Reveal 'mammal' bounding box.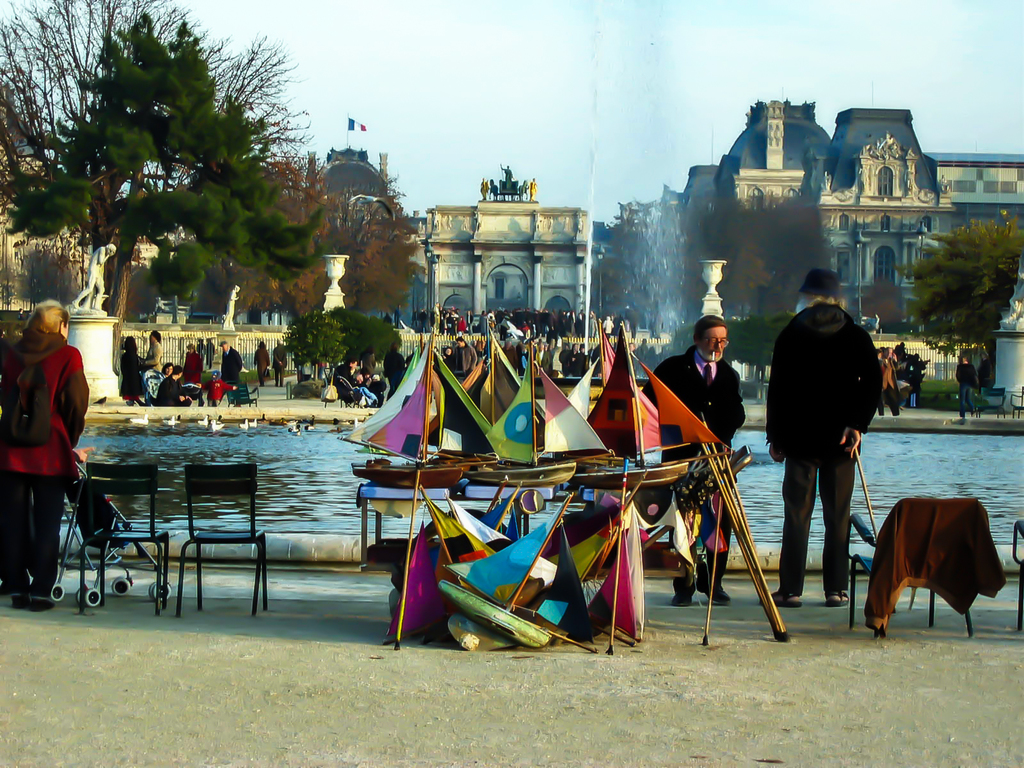
Revealed: box(499, 163, 513, 189).
